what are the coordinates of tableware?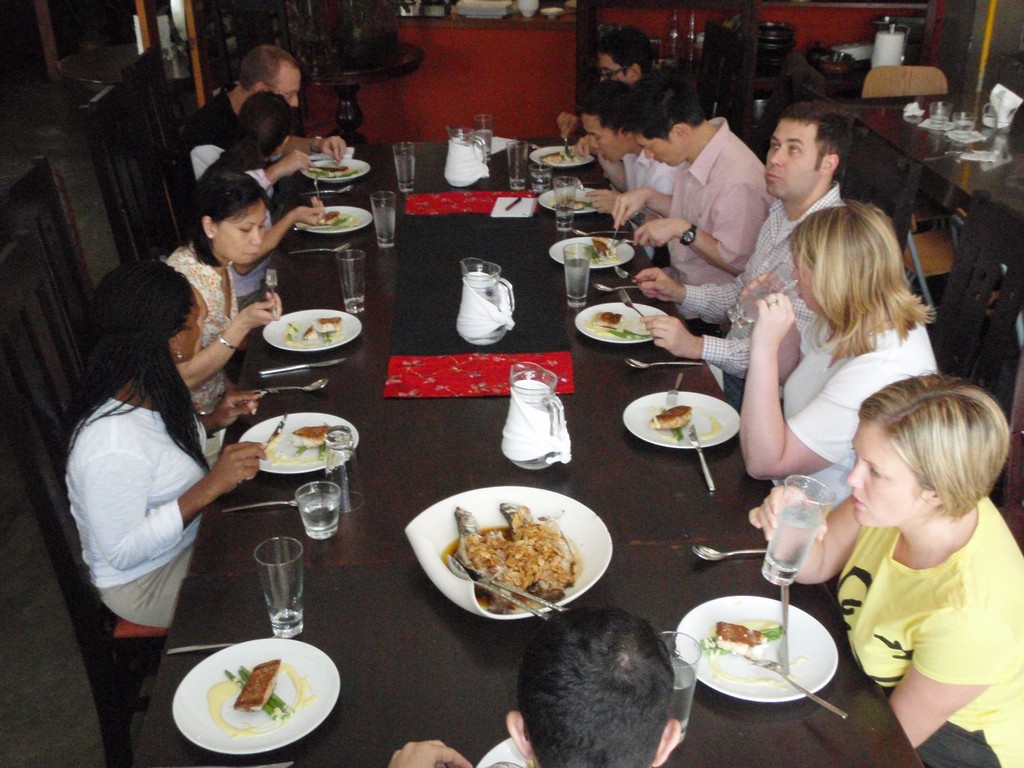
{"x1": 562, "y1": 129, "x2": 578, "y2": 161}.
